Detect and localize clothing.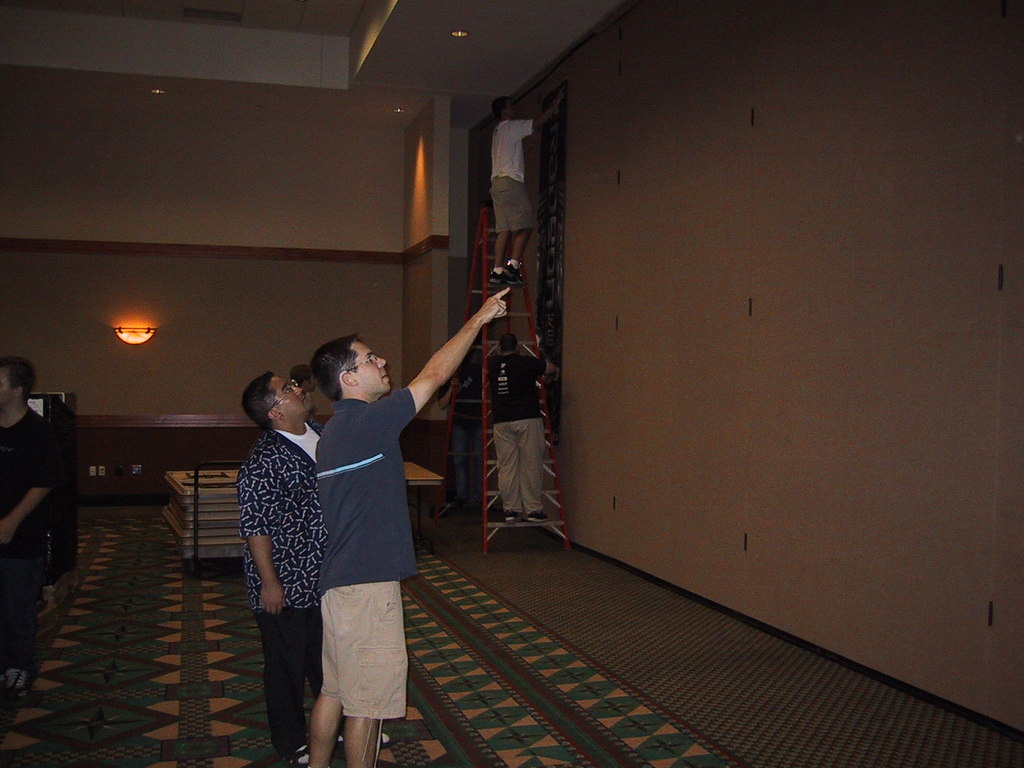
Localized at detection(0, 401, 65, 671).
